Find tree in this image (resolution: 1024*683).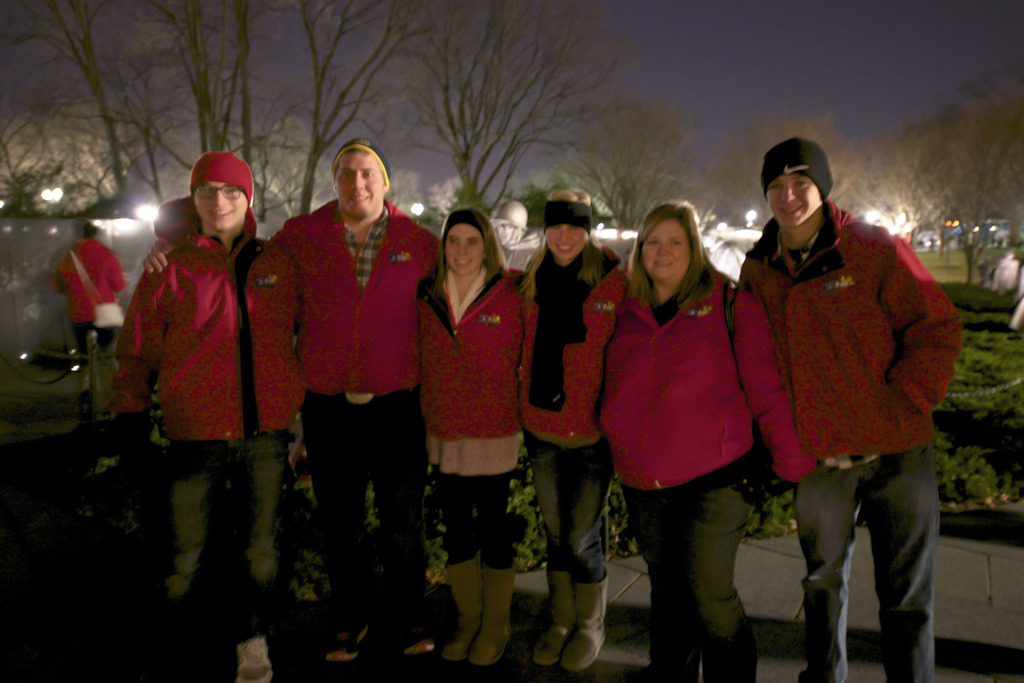
Rect(3, 0, 464, 241).
